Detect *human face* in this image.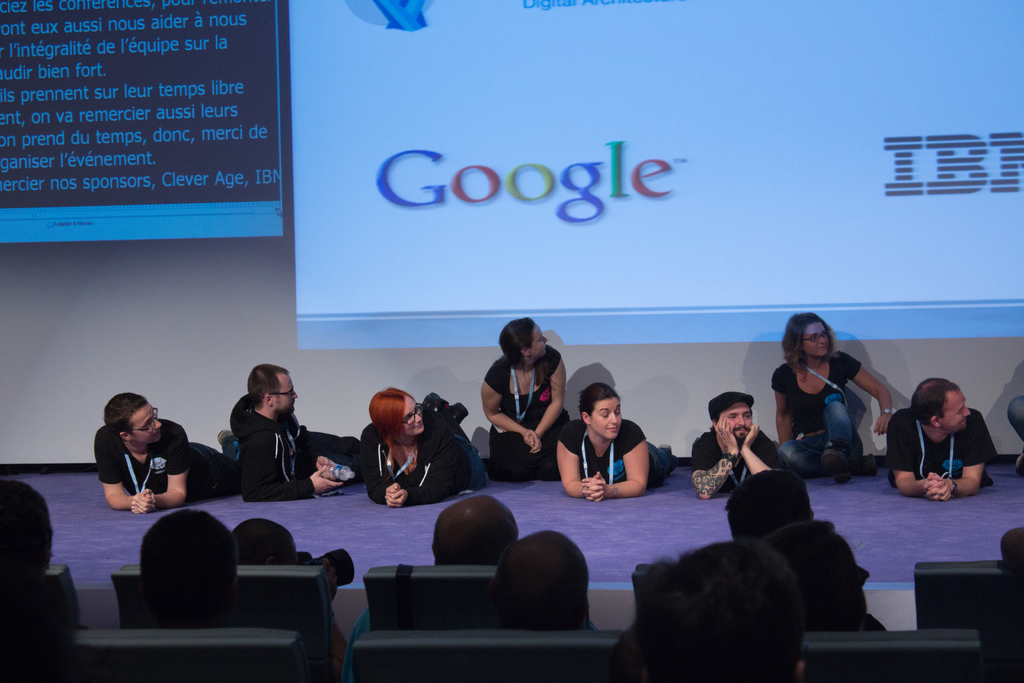
Detection: 719:404:753:438.
